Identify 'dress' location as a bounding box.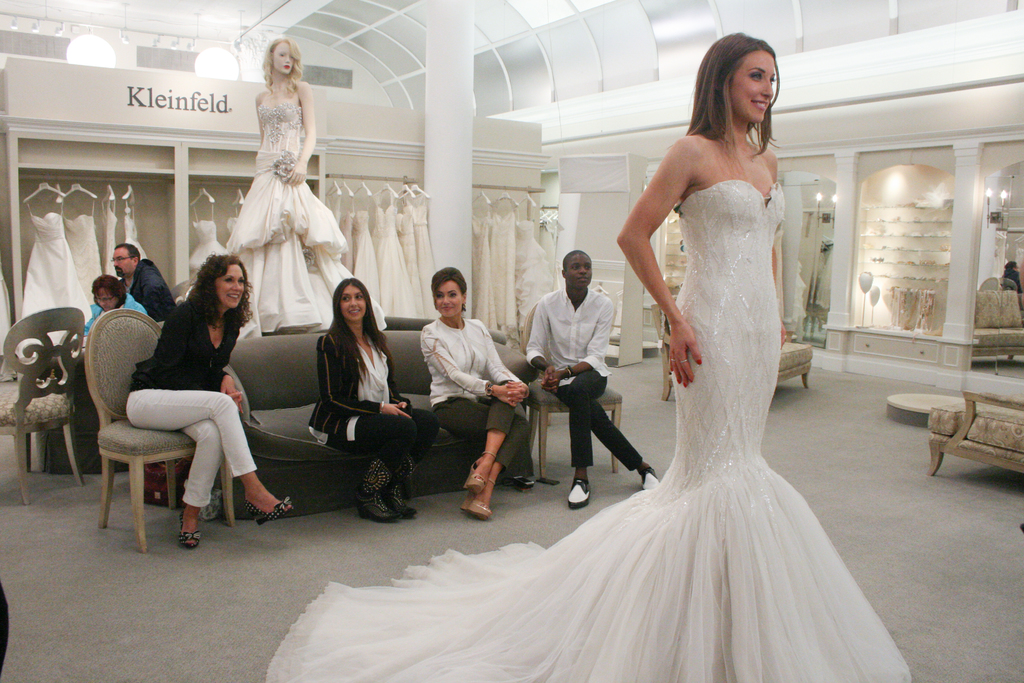
detection(122, 193, 149, 263).
